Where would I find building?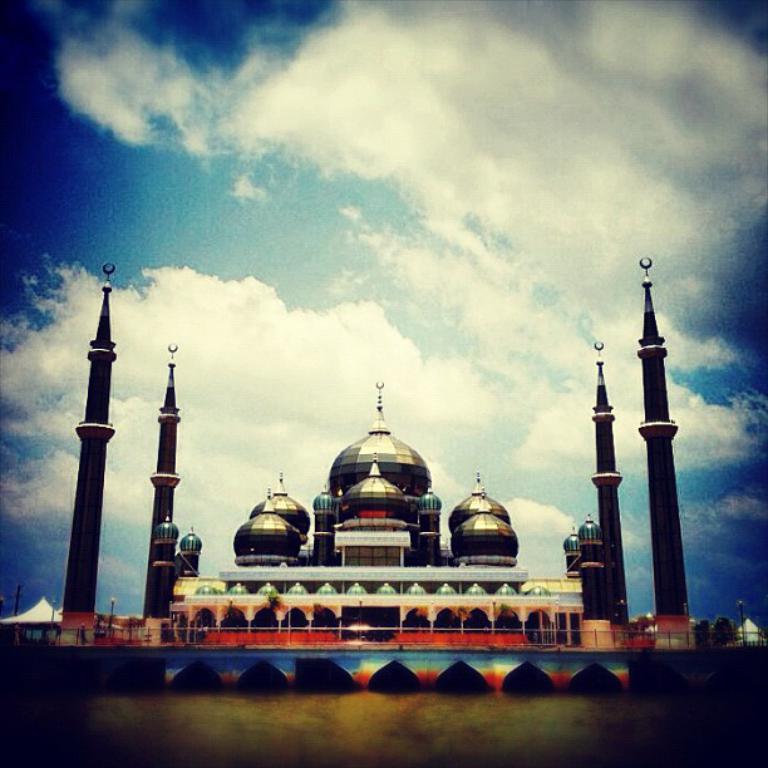
At 0:260:763:649.
